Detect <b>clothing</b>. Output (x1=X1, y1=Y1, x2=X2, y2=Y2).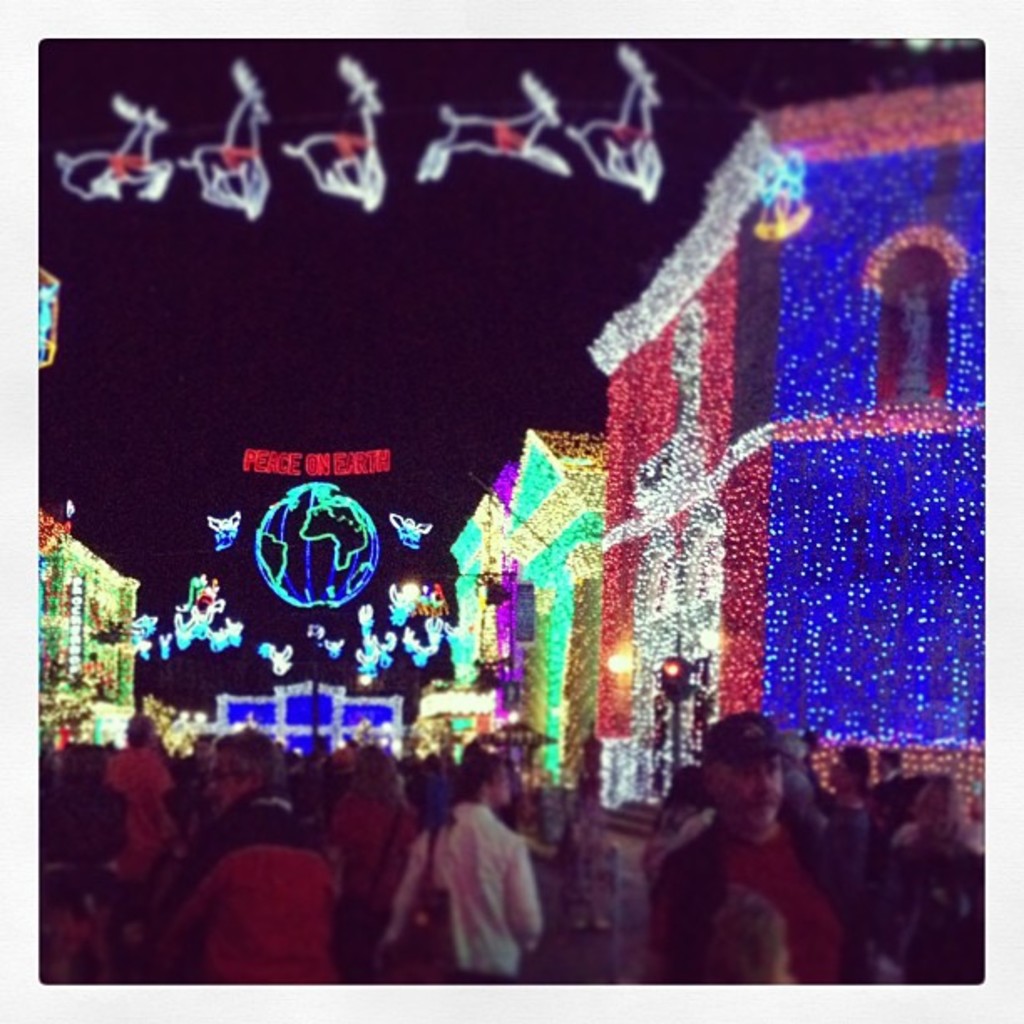
(x1=157, y1=833, x2=345, y2=996).
